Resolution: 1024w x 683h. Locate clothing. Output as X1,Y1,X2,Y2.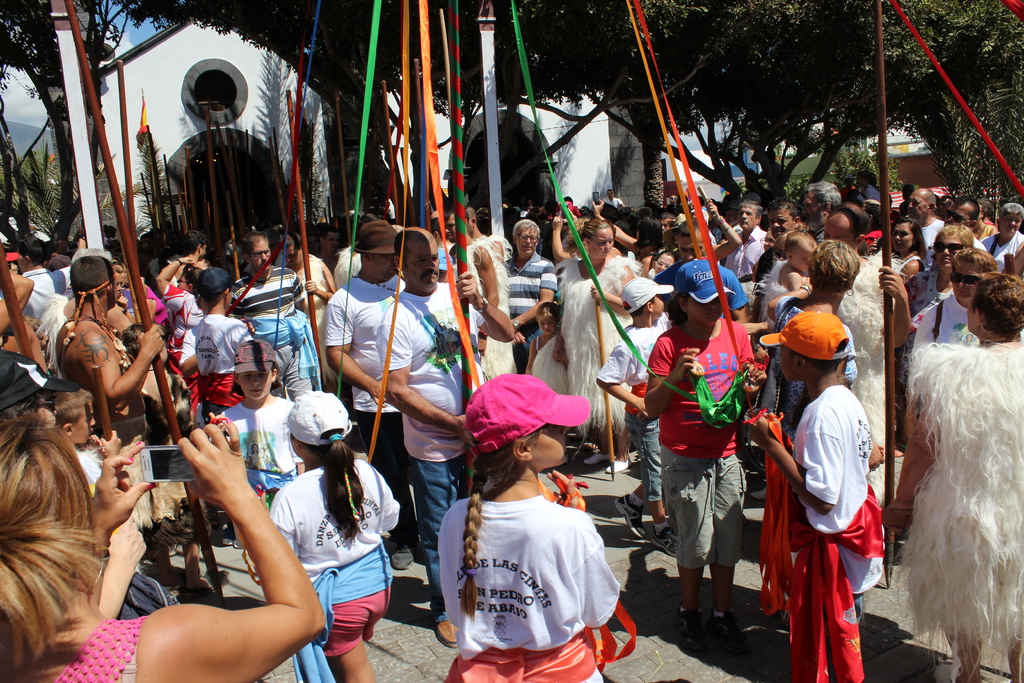
559,259,655,466.
